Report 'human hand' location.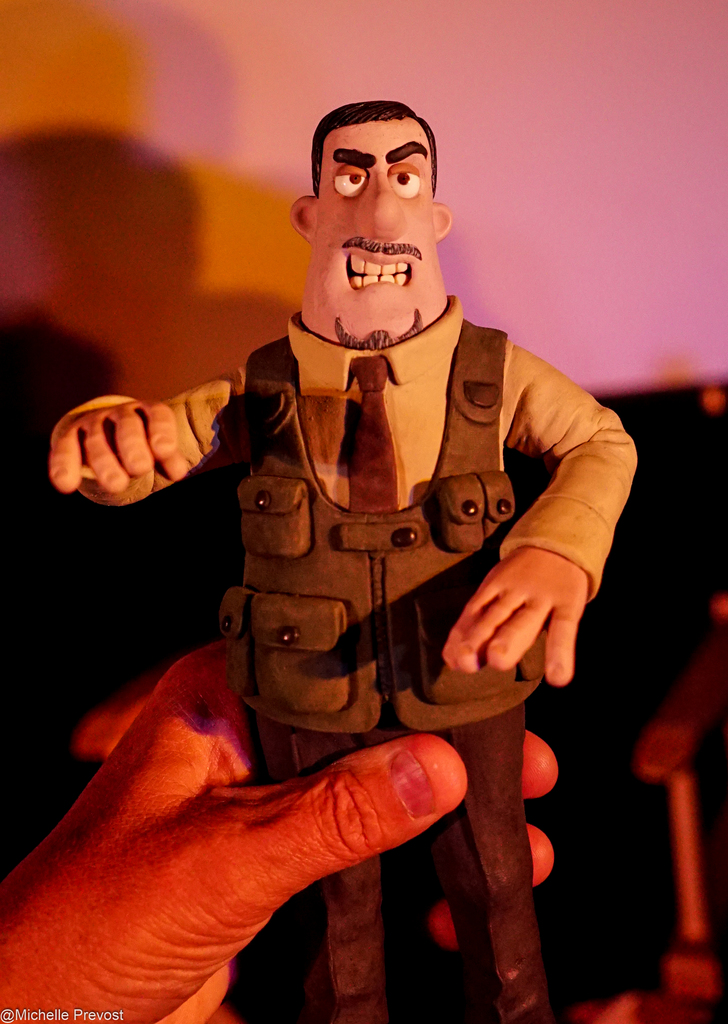
Report: pyautogui.locateOnScreen(45, 365, 241, 508).
